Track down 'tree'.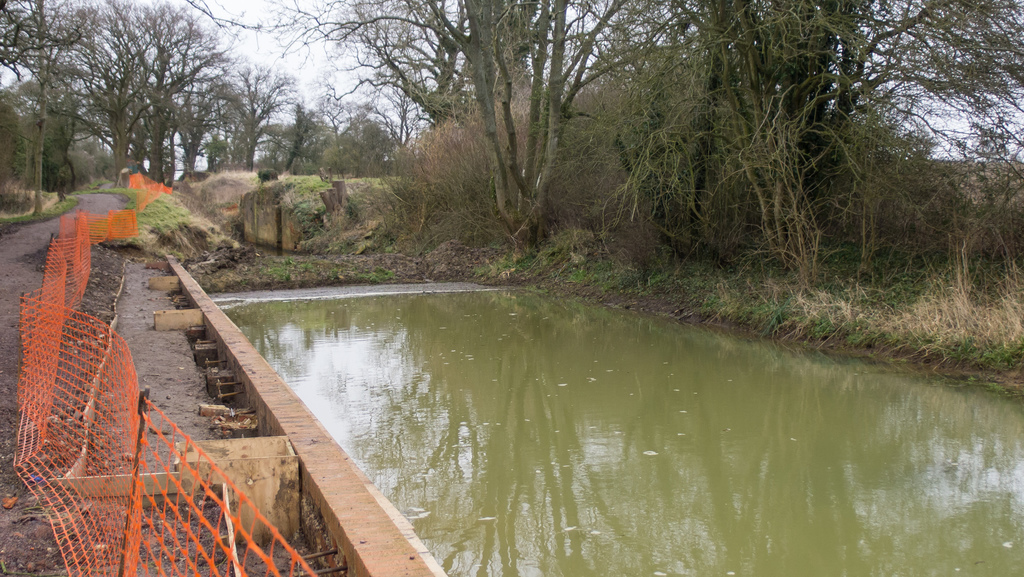
Tracked to bbox=[1, 0, 151, 202].
